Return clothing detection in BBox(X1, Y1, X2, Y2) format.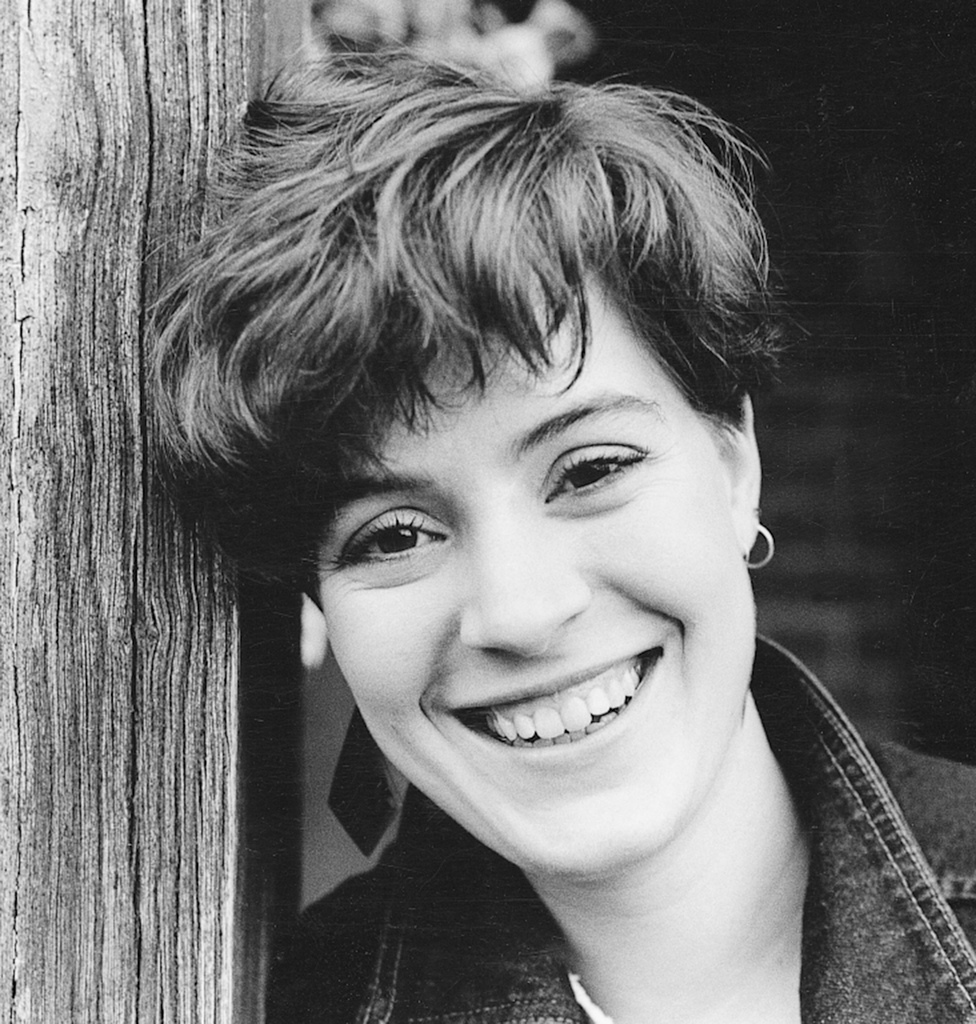
BBox(250, 613, 968, 1004).
